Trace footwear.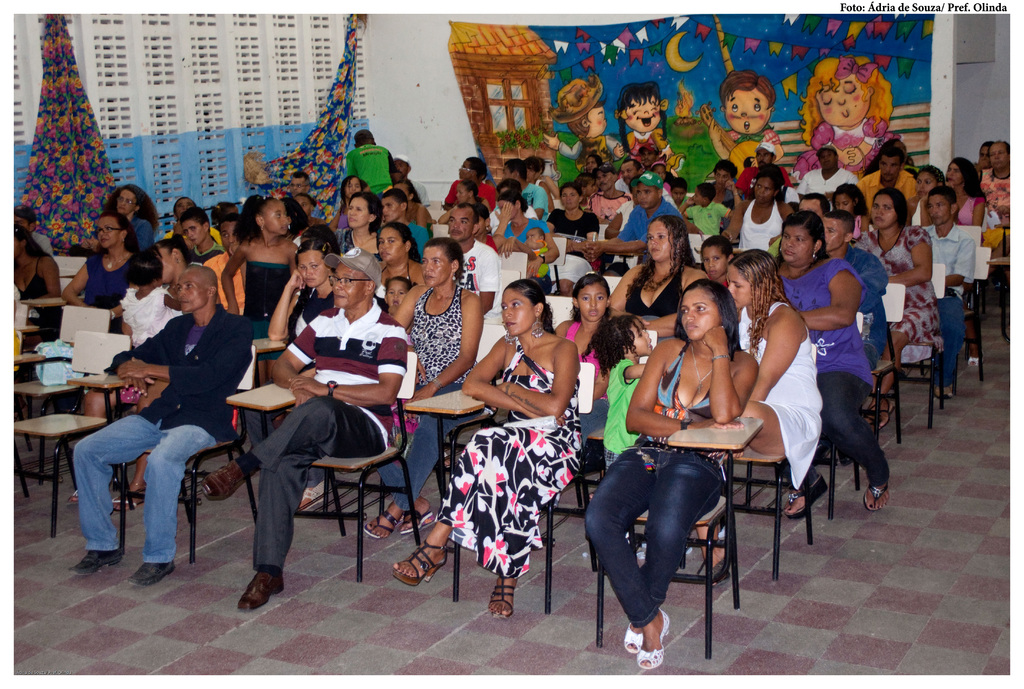
Traced to <region>394, 535, 448, 585</region>.
